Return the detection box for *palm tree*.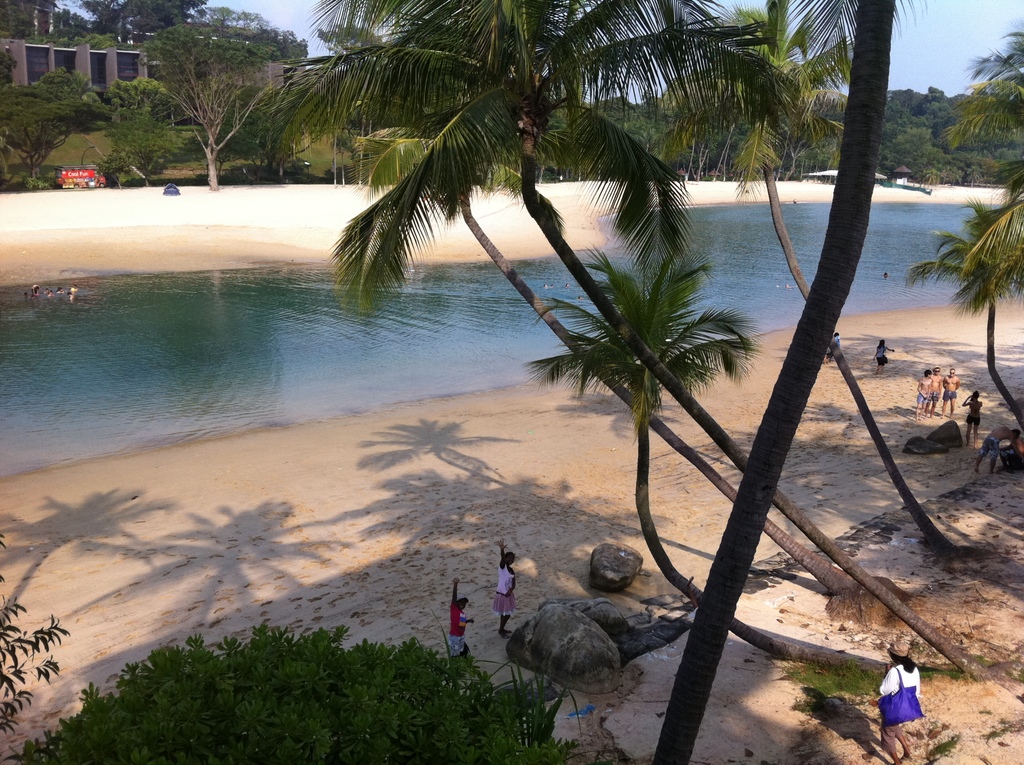
<bbox>924, 174, 1023, 431</bbox>.
